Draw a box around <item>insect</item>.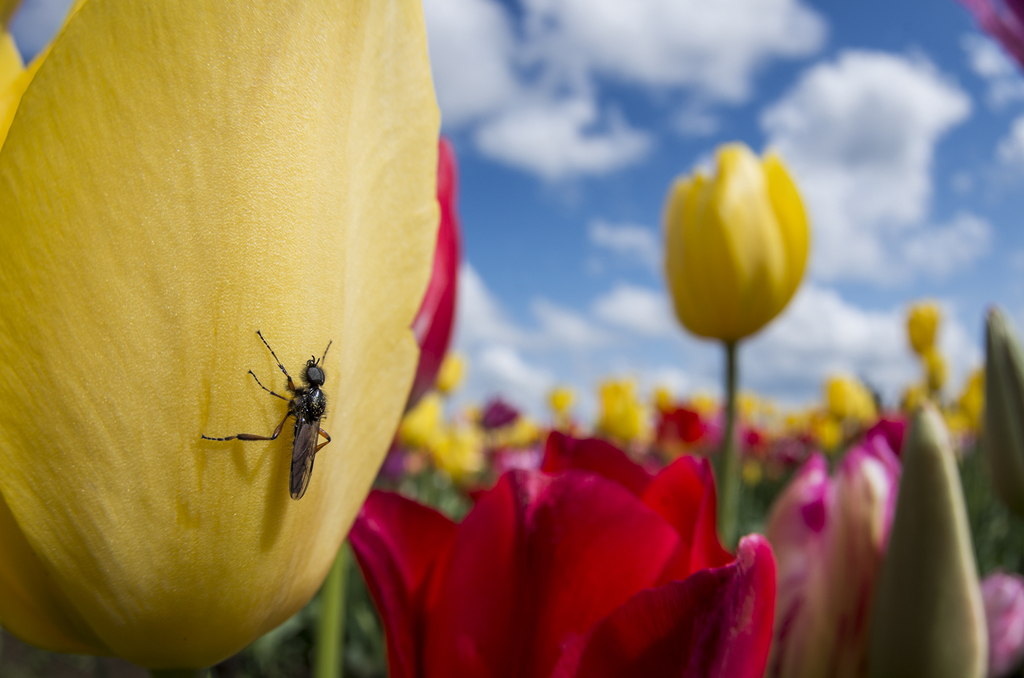
BBox(199, 328, 334, 500).
